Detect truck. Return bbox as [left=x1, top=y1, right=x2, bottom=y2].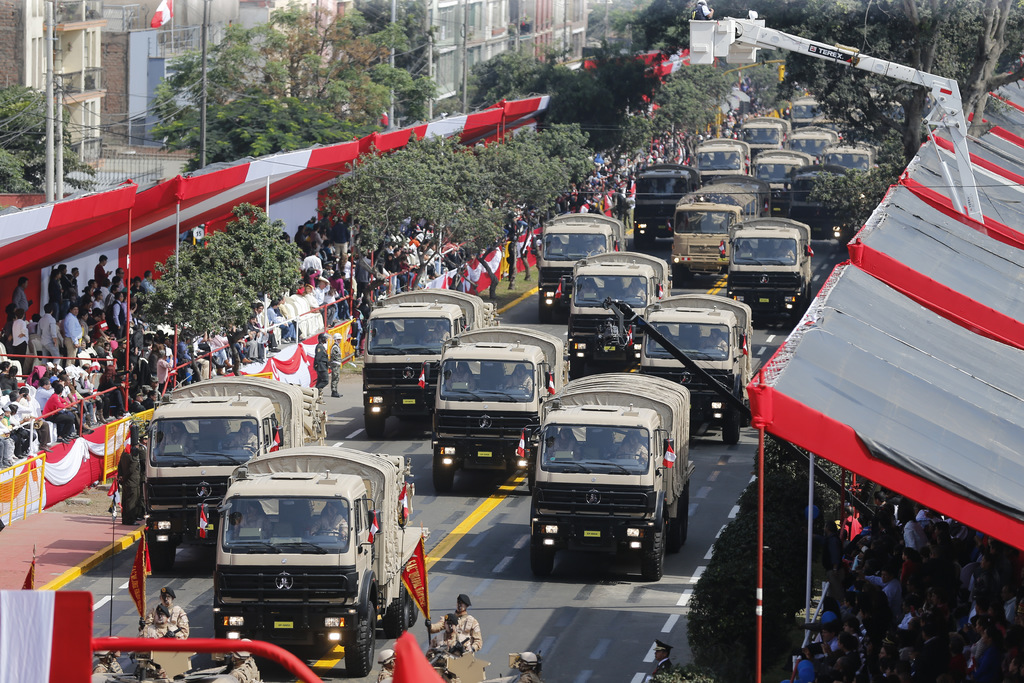
[left=783, top=93, right=836, bottom=133].
